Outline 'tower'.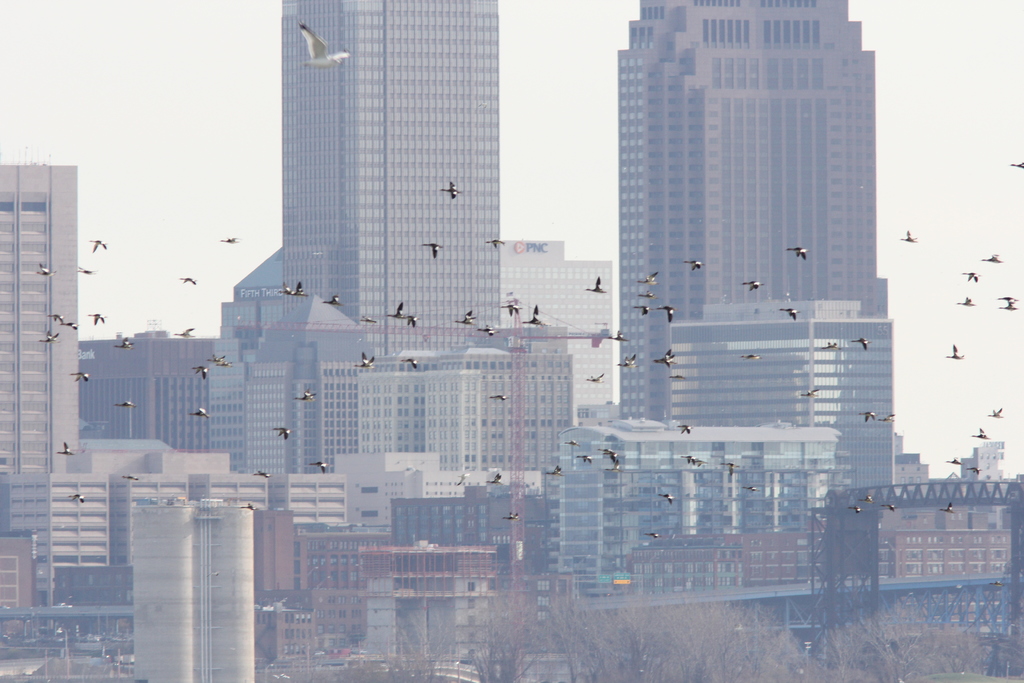
Outline: {"x1": 623, "y1": 0, "x2": 877, "y2": 428}.
